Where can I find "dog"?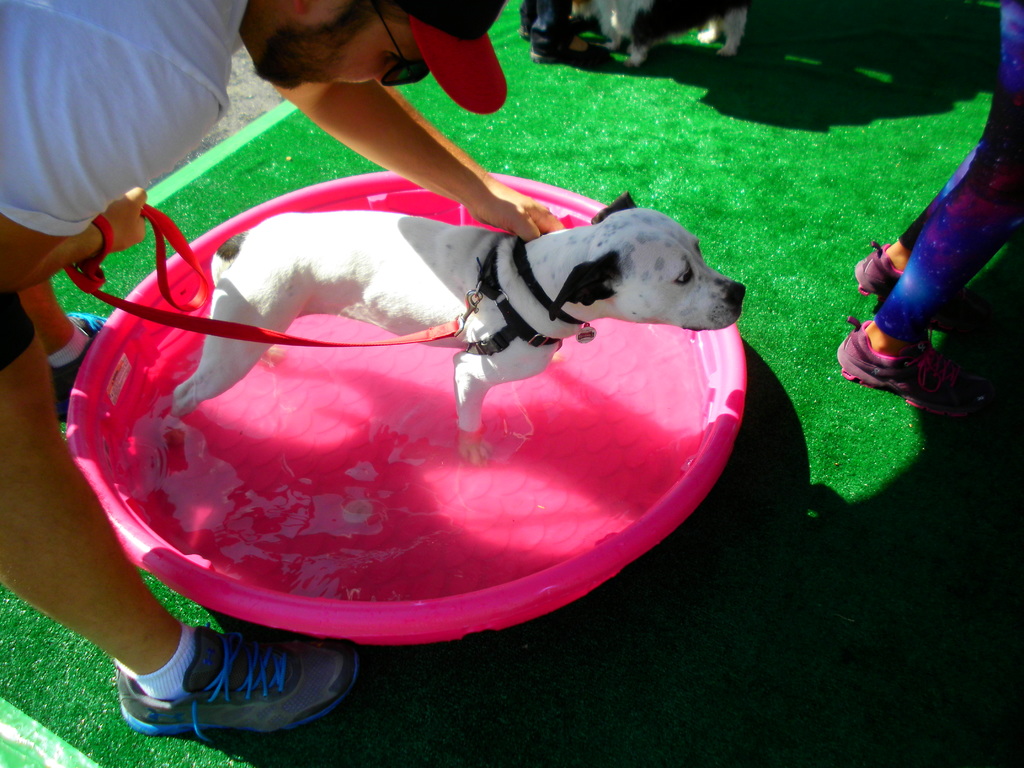
You can find it at rect(572, 0, 749, 66).
